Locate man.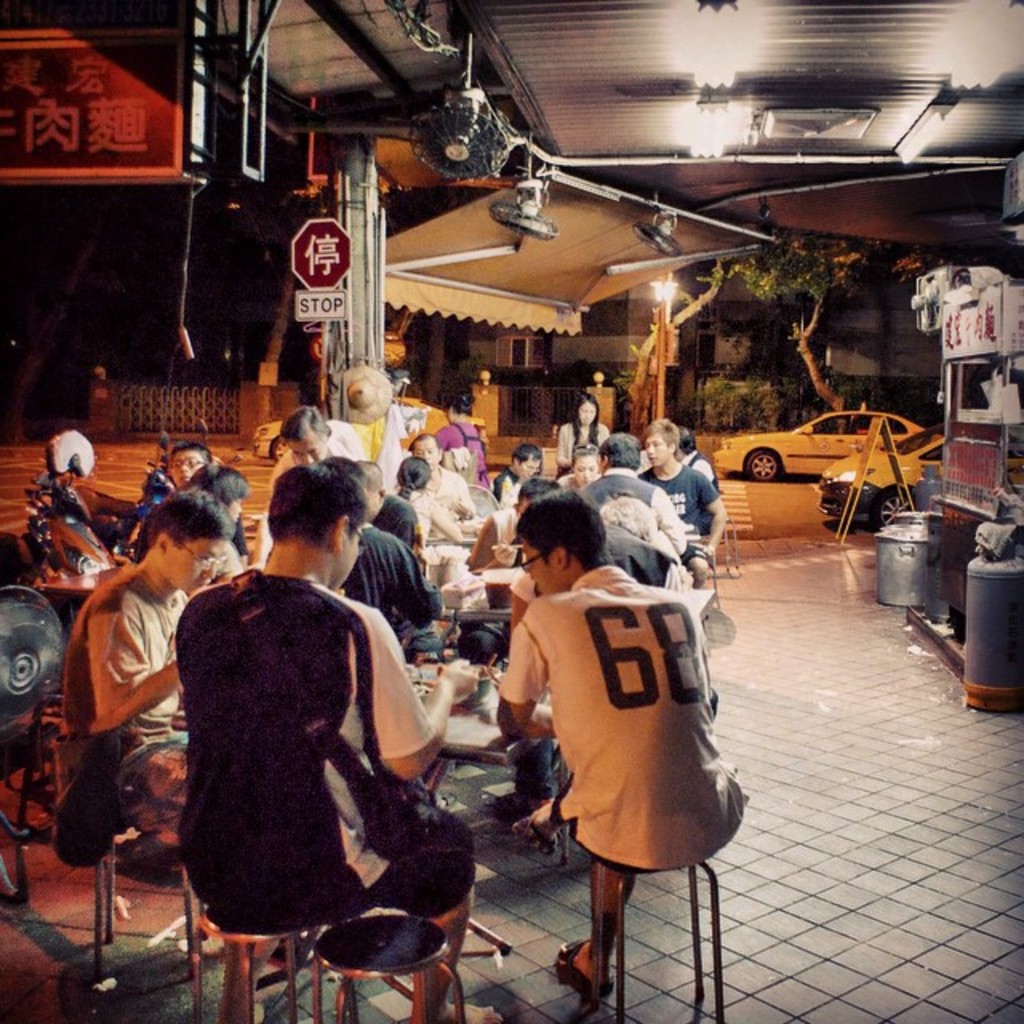
Bounding box: <bbox>56, 491, 235, 816</bbox>.
